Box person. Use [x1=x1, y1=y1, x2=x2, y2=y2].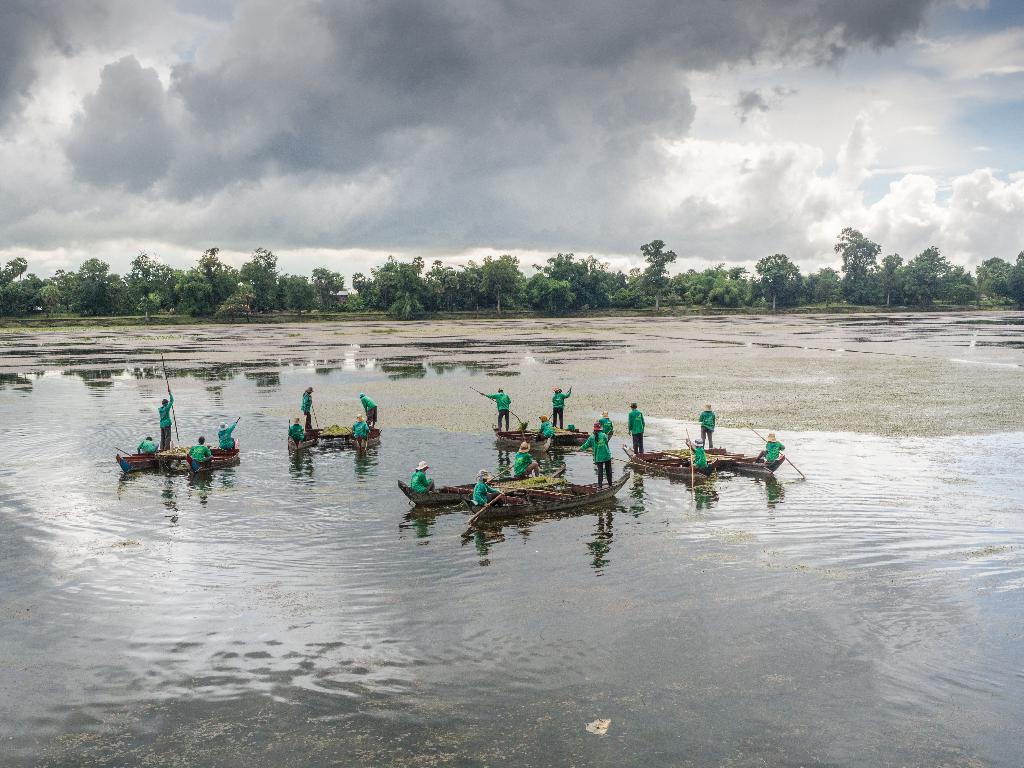
[x1=137, y1=433, x2=157, y2=454].
